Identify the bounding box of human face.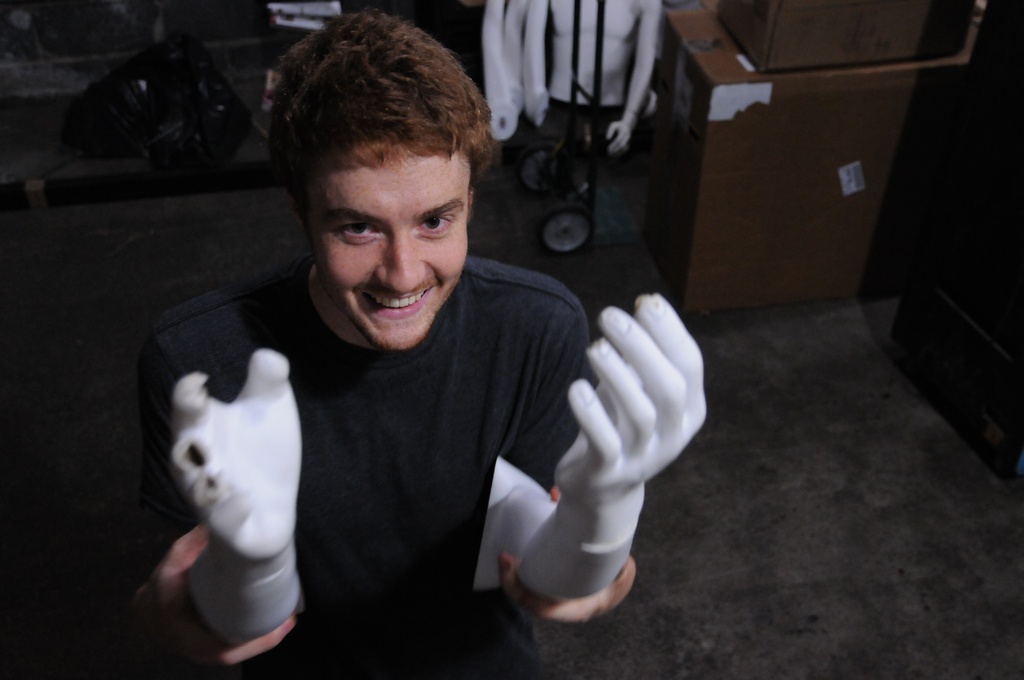
(299,145,465,354).
